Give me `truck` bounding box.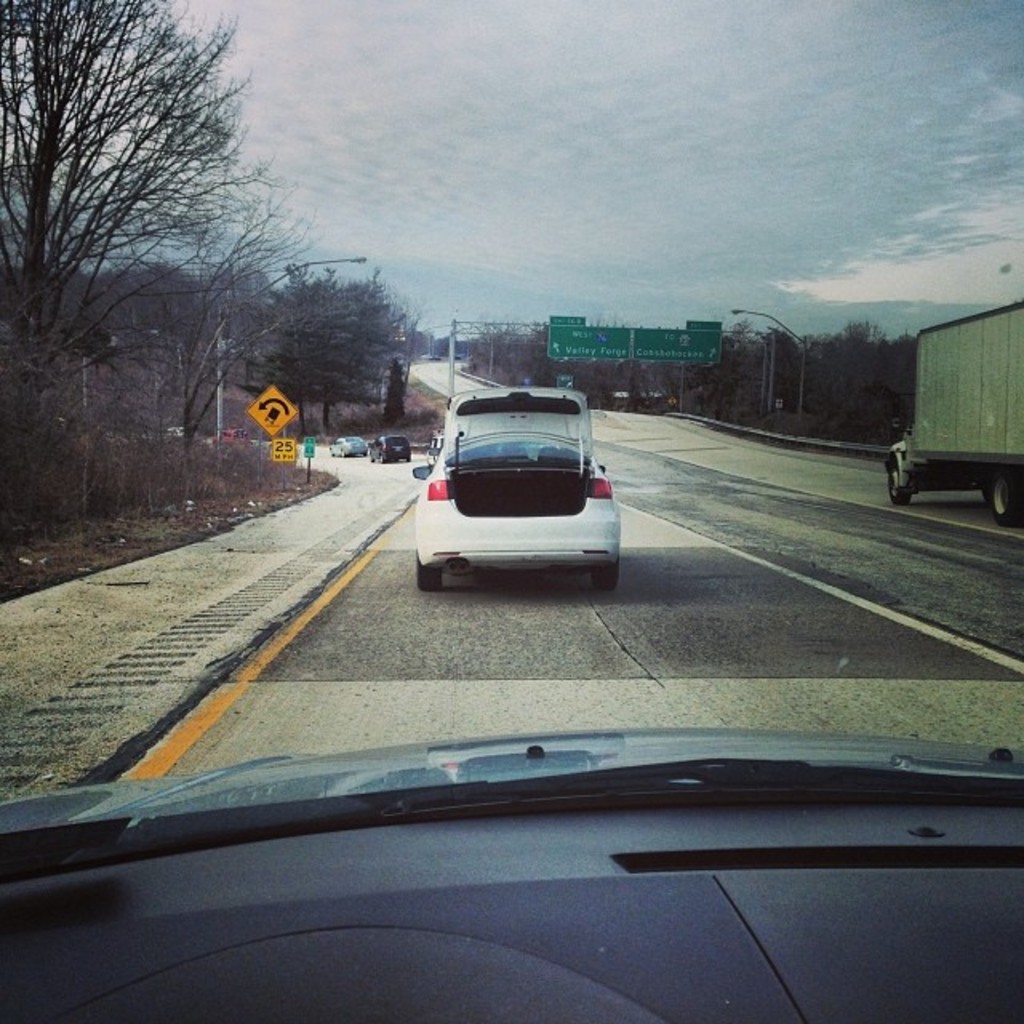
[left=880, top=304, right=1016, bottom=518].
